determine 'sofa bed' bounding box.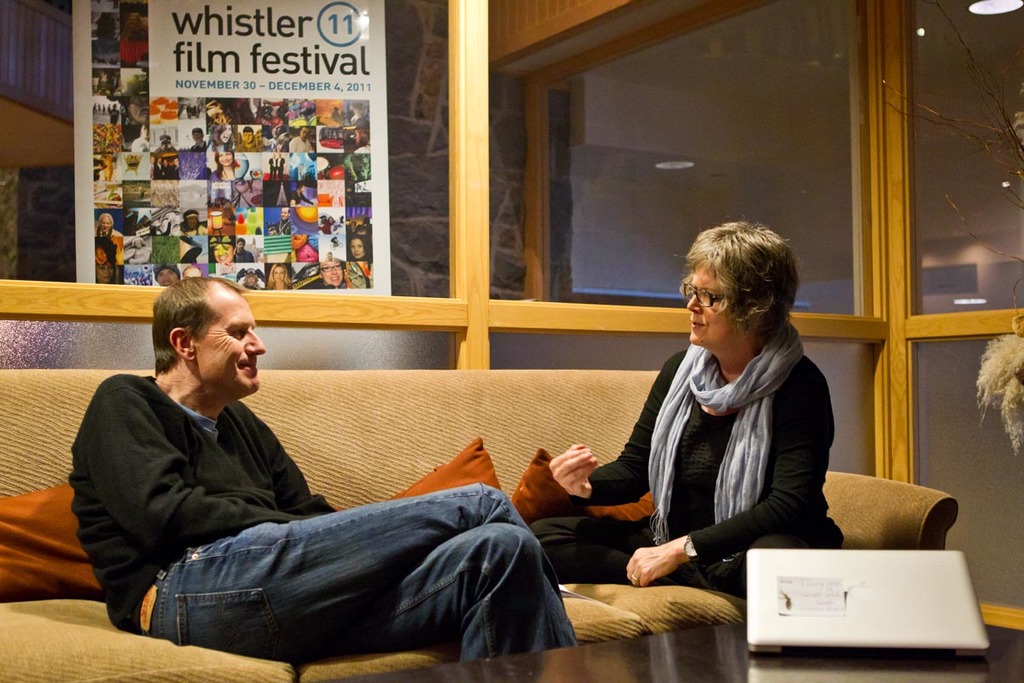
Determined: [0, 366, 958, 682].
